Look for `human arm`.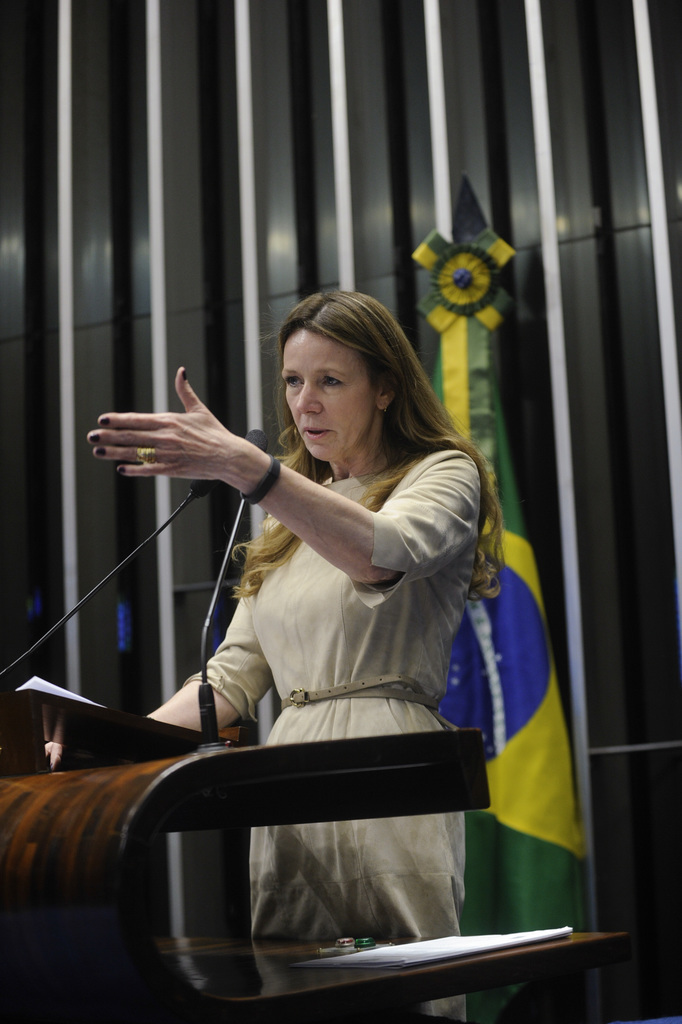
Found: (36,581,281,776).
